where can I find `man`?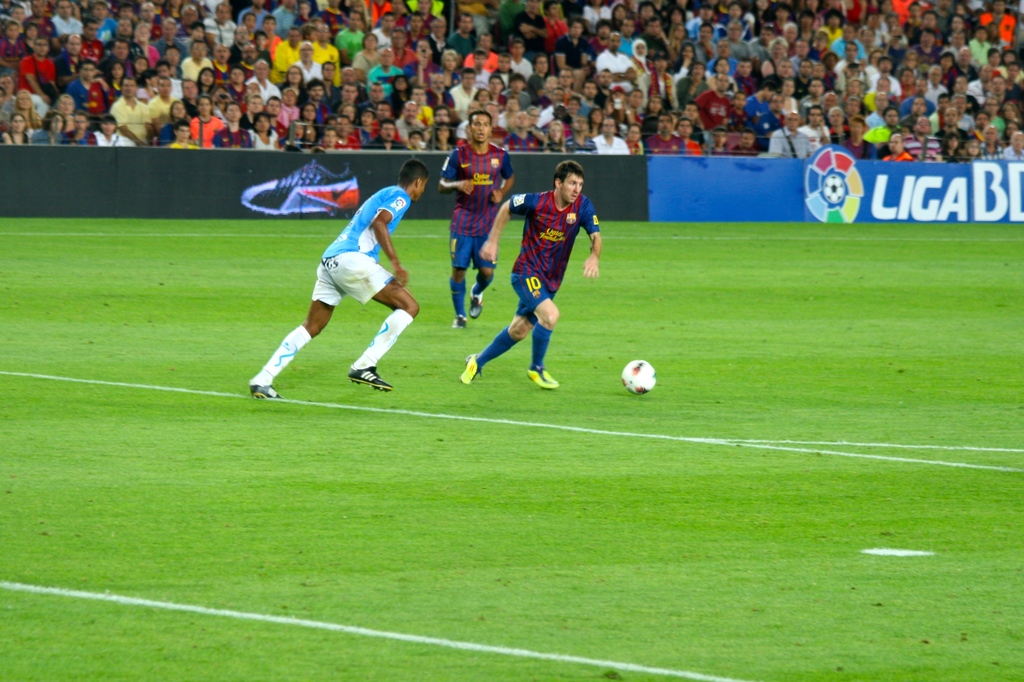
You can find it at box=[908, 24, 951, 66].
